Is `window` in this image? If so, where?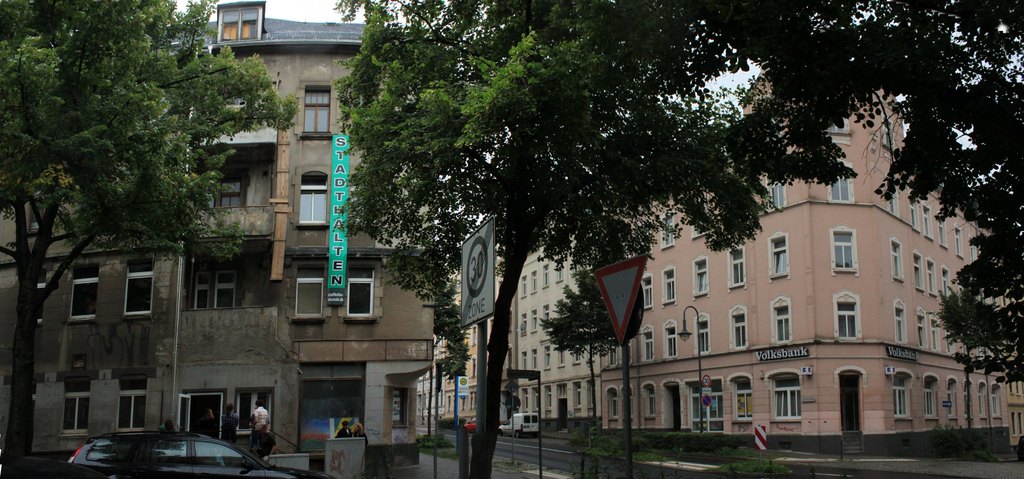
Yes, at select_region(837, 300, 856, 336).
